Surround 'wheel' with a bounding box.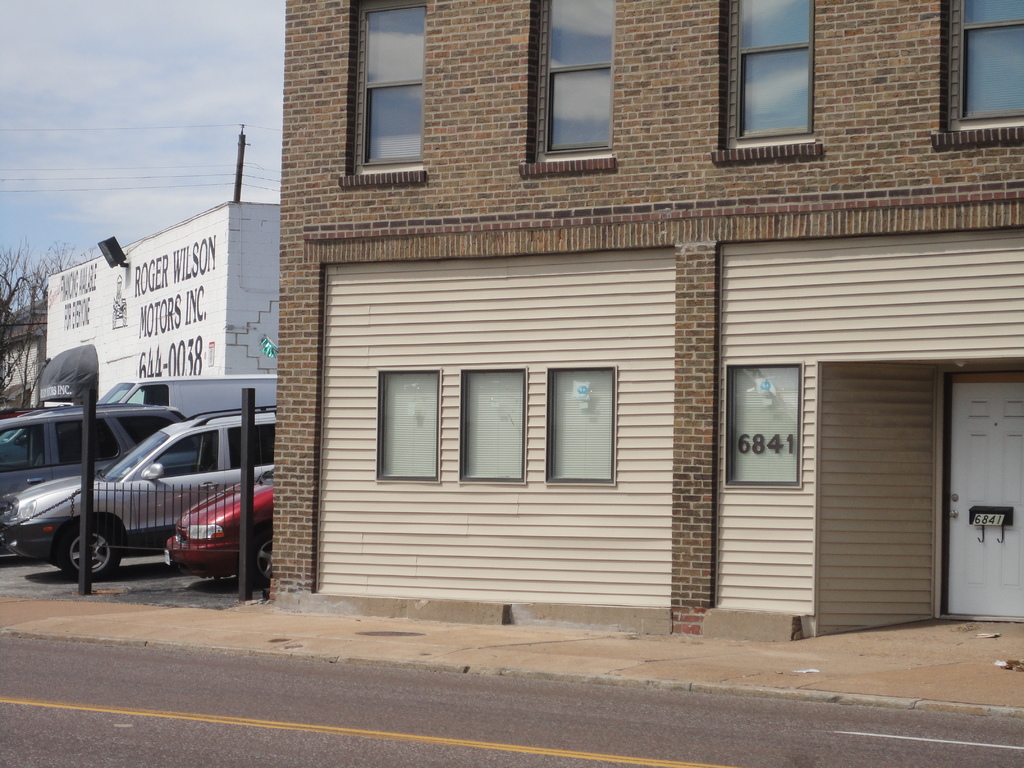
(left=67, top=524, right=128, bottom=583).
